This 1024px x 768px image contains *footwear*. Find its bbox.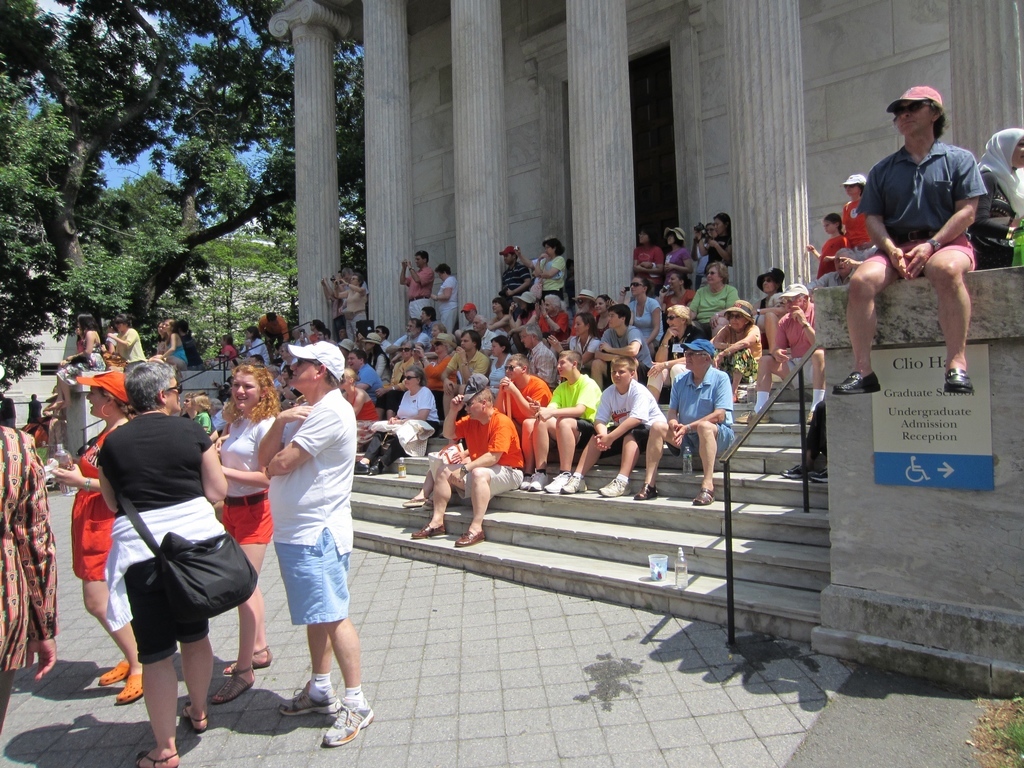
[521, 477, 526, 486].
